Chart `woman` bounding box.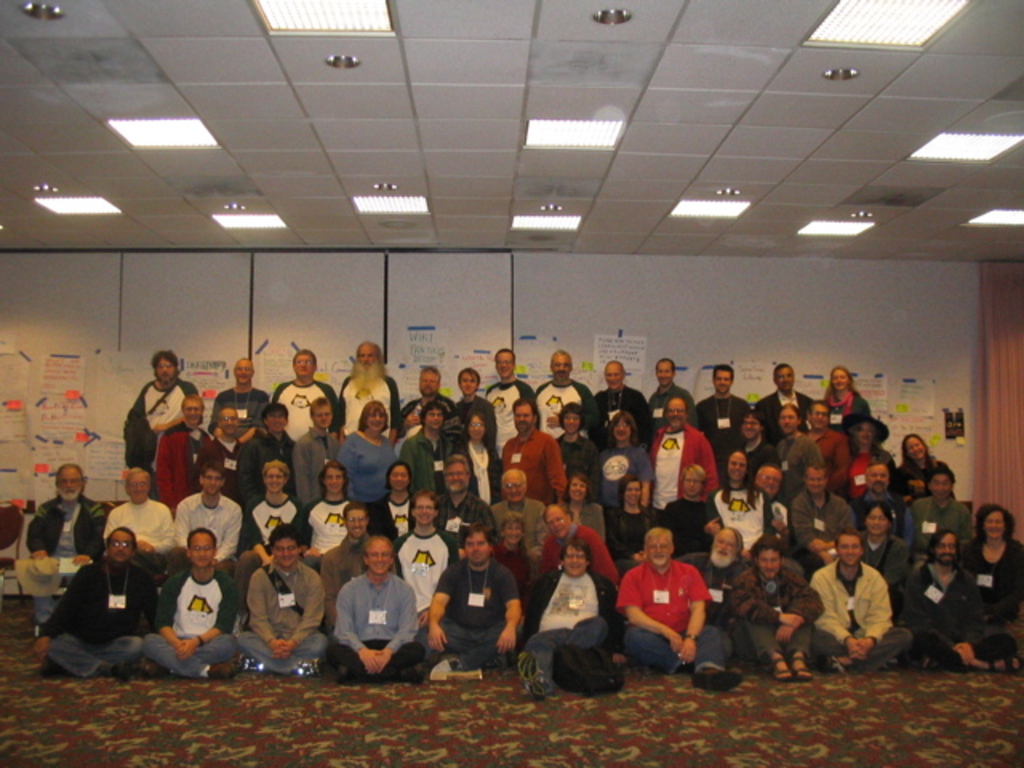
Charted: x1=534 y1=472 x2=606 y2=542.
